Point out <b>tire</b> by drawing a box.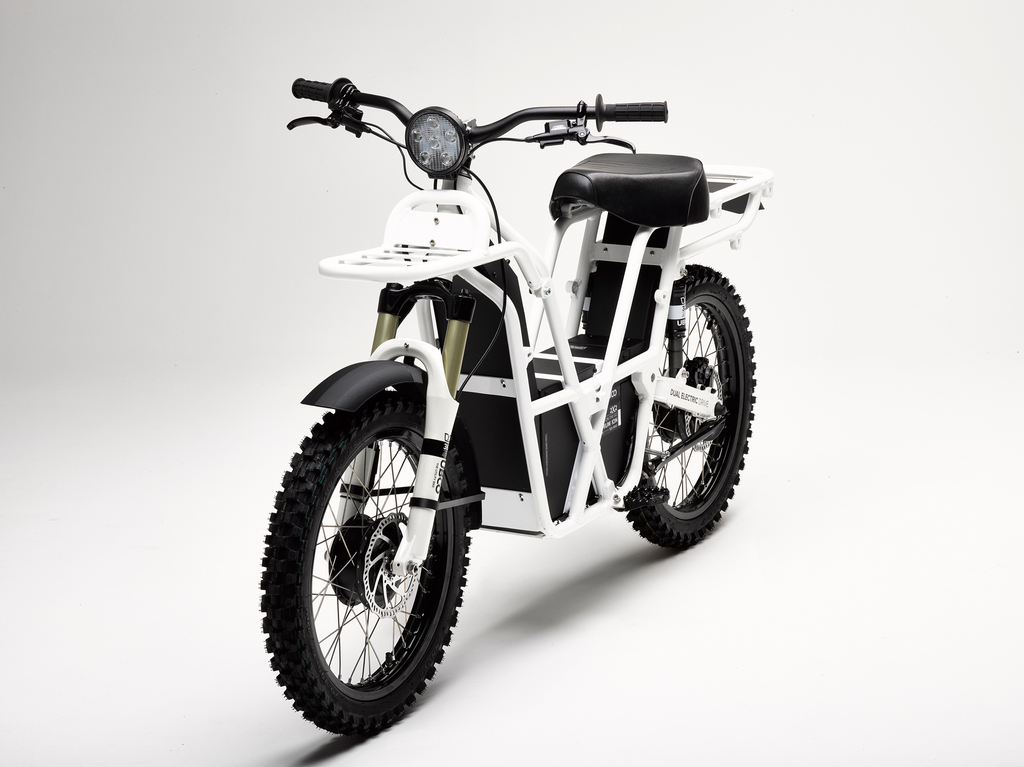
{"left": 624, "top": 259, "right": 762, "bottom": 556}.
